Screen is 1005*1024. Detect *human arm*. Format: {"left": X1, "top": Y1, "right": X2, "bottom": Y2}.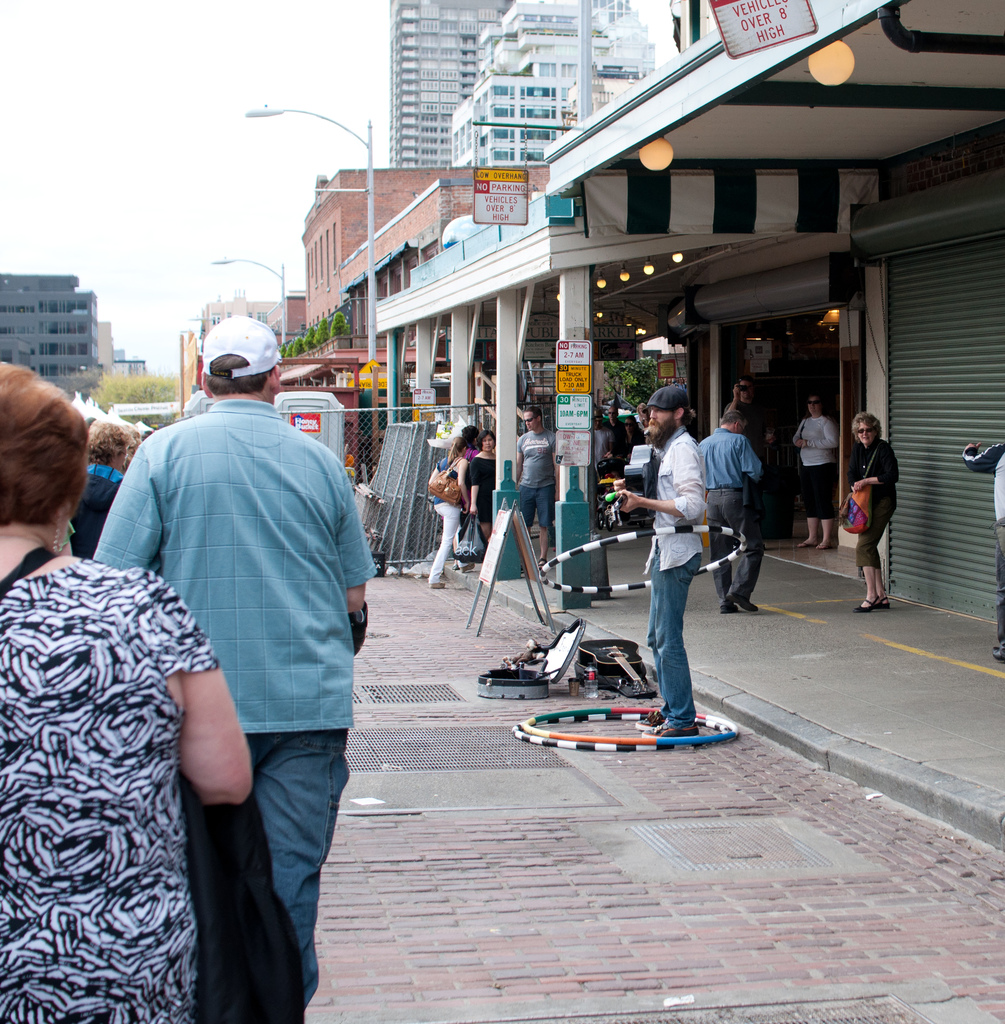
{"left": 516, "top": 435, "right": 525, "bottom": 478}.
